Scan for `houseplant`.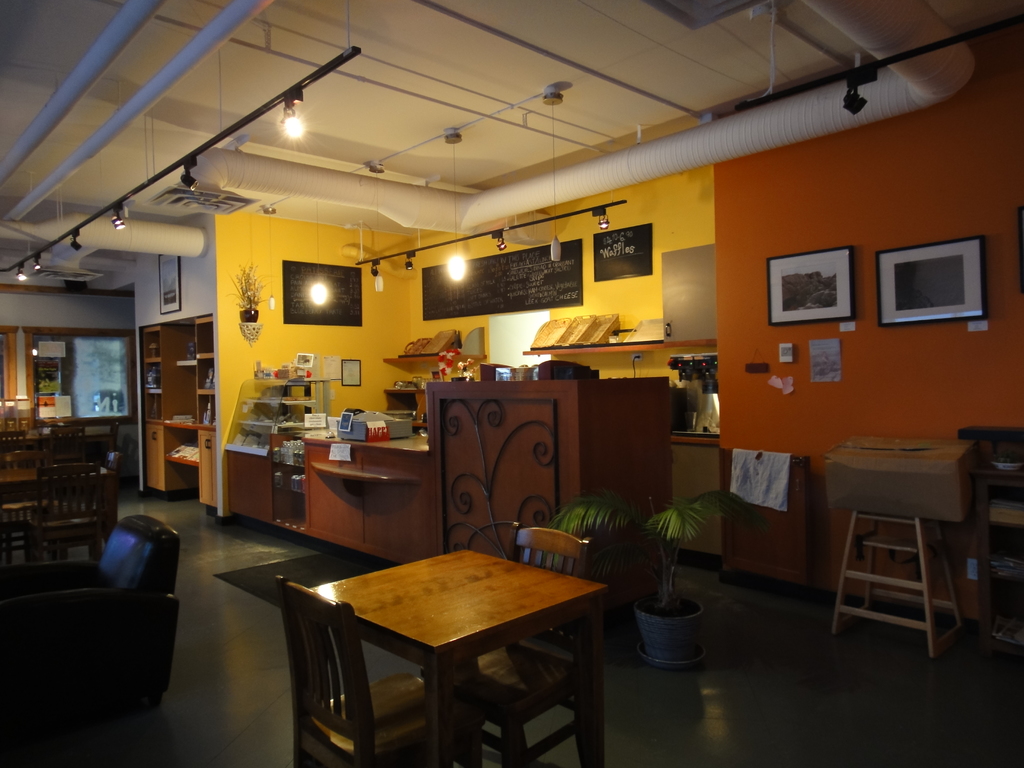
Scan result: detection(543, 485, 780, 671).
